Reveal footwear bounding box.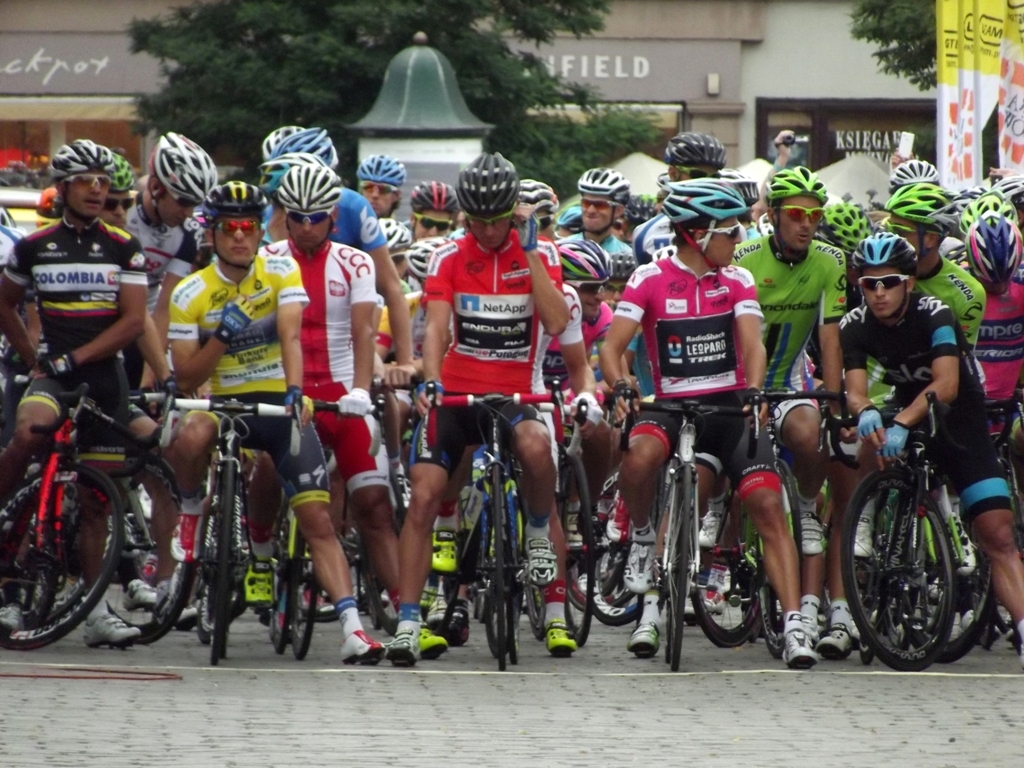
Revealed: left=697, top=509, right=722, bottom=549.
